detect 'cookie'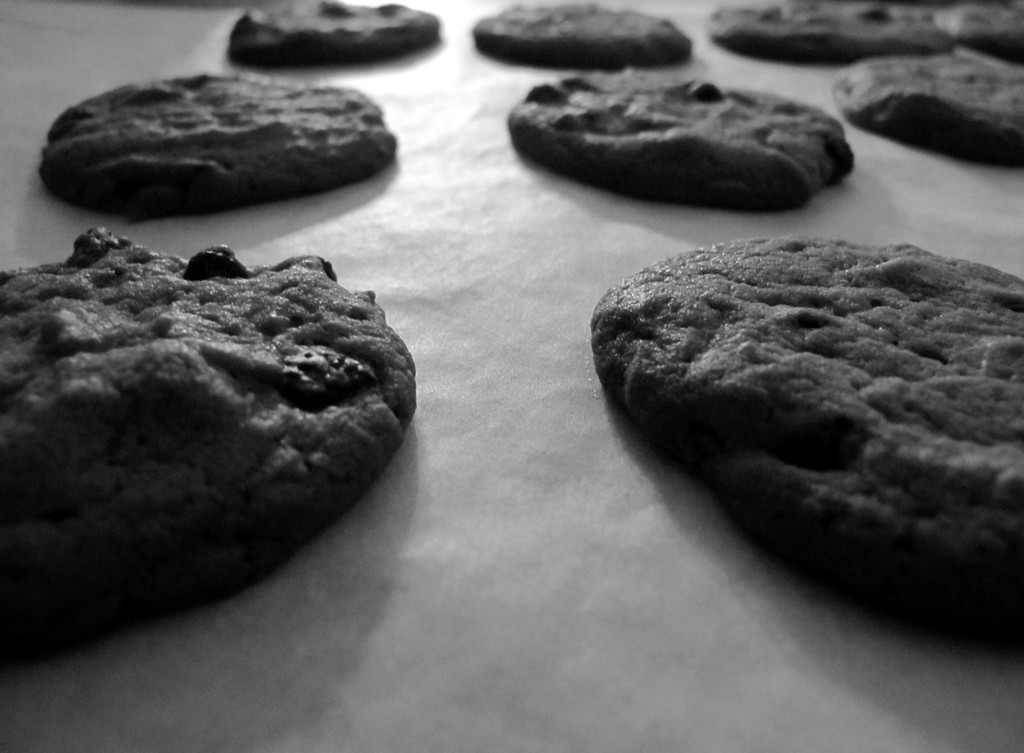
pyautogui.locateOnScreen(471, 0, 695, 67)
